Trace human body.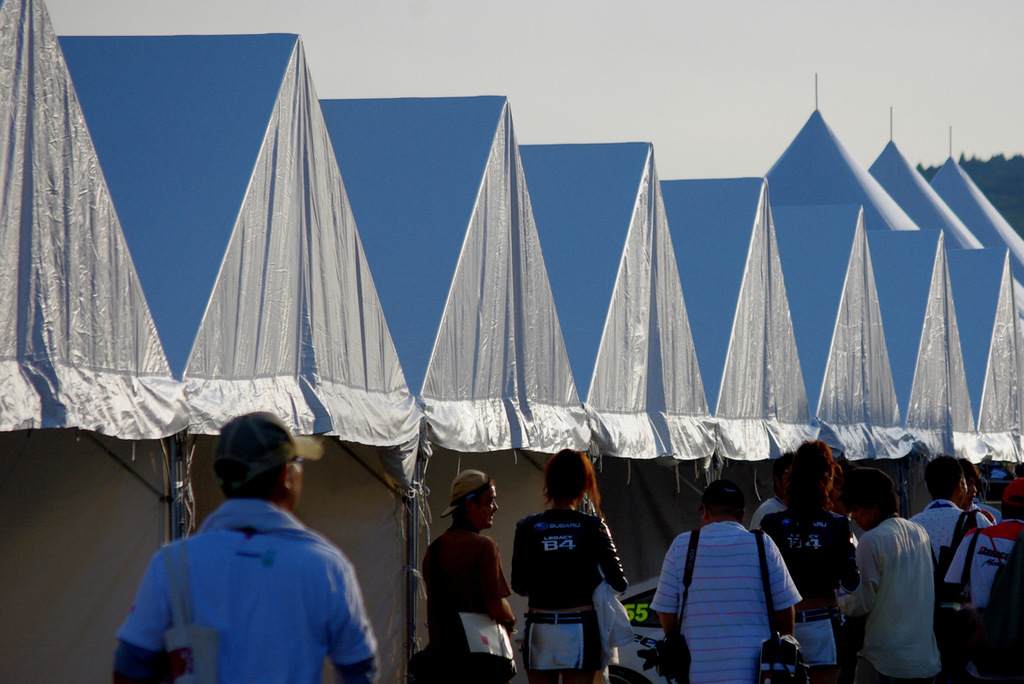
Traced to 911,504,996,620.
